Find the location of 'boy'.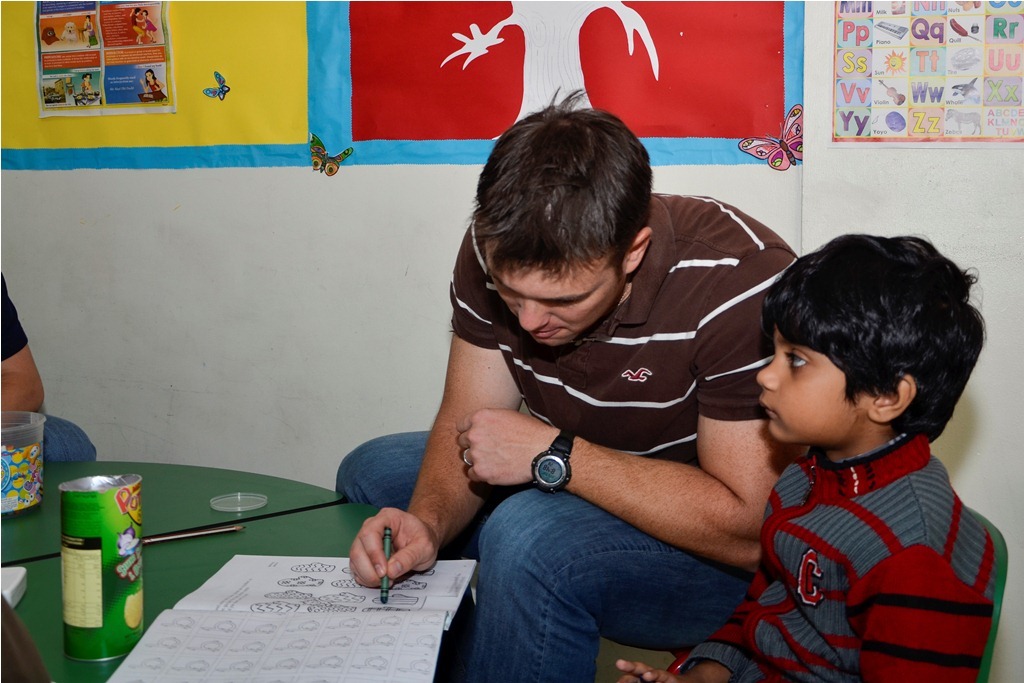
Location: (left=611, top=231, right=990, bottom=682).
